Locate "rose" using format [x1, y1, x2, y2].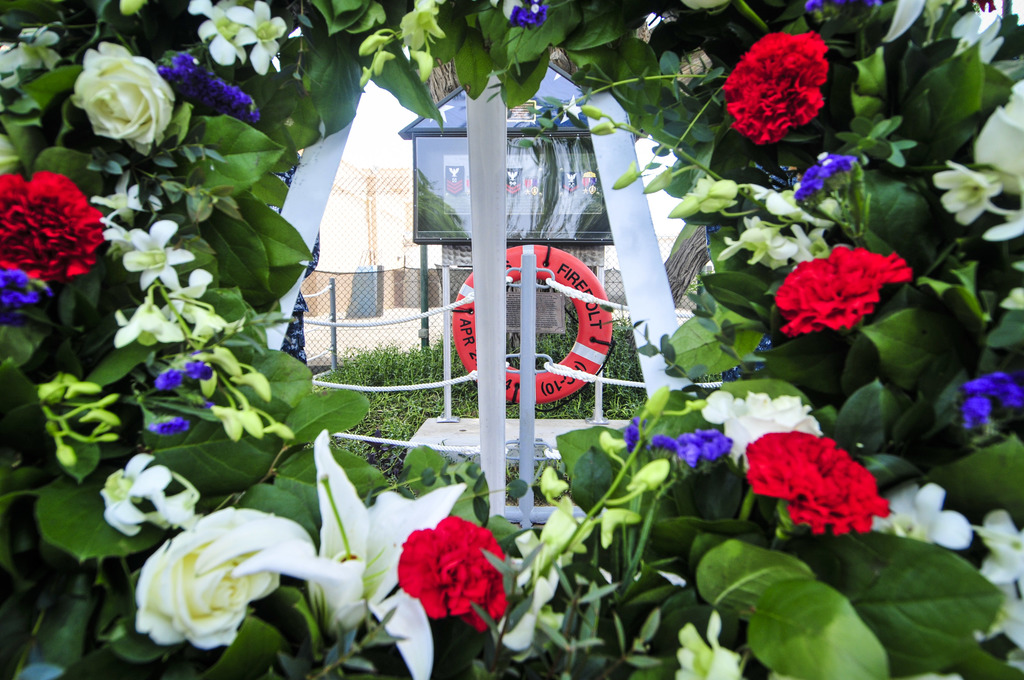
[135, 505, 319, 644].
